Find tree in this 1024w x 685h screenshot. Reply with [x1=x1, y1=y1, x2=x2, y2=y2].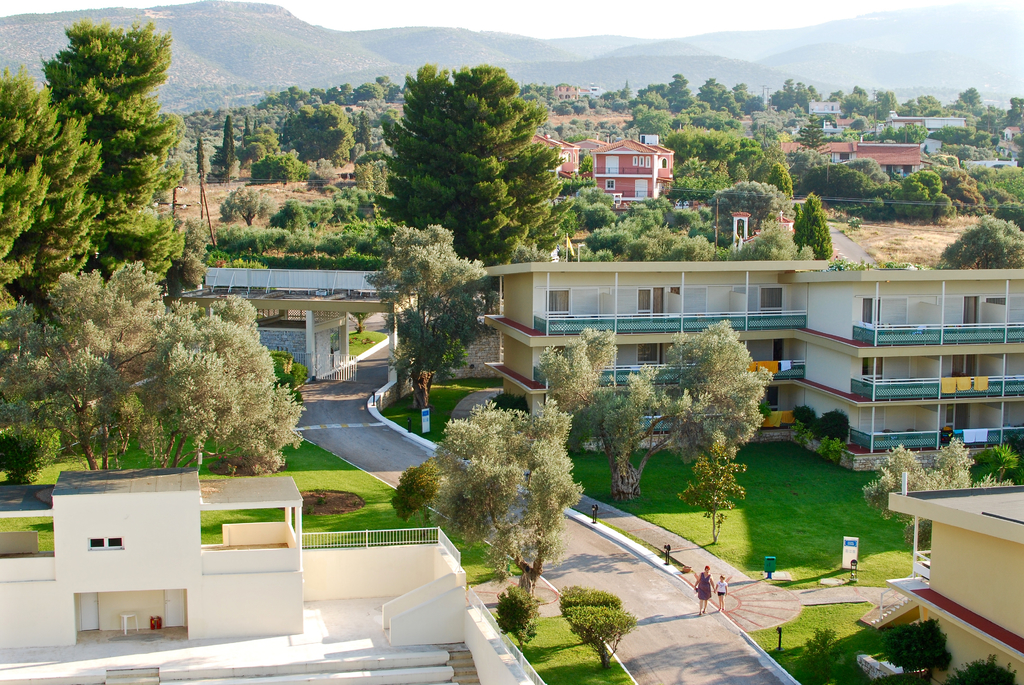
[x1=0, y1=65, x2=106, y2=313].
